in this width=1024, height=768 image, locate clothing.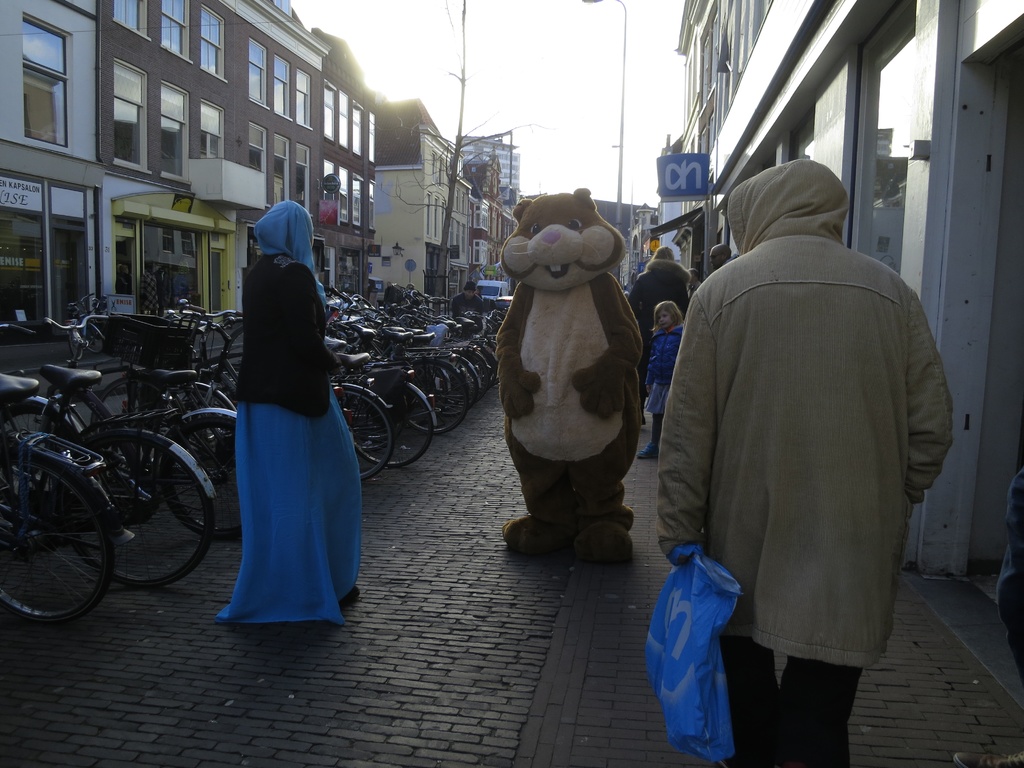
Bounding box: x1=216 y1=202 x2=365 y2=626.
